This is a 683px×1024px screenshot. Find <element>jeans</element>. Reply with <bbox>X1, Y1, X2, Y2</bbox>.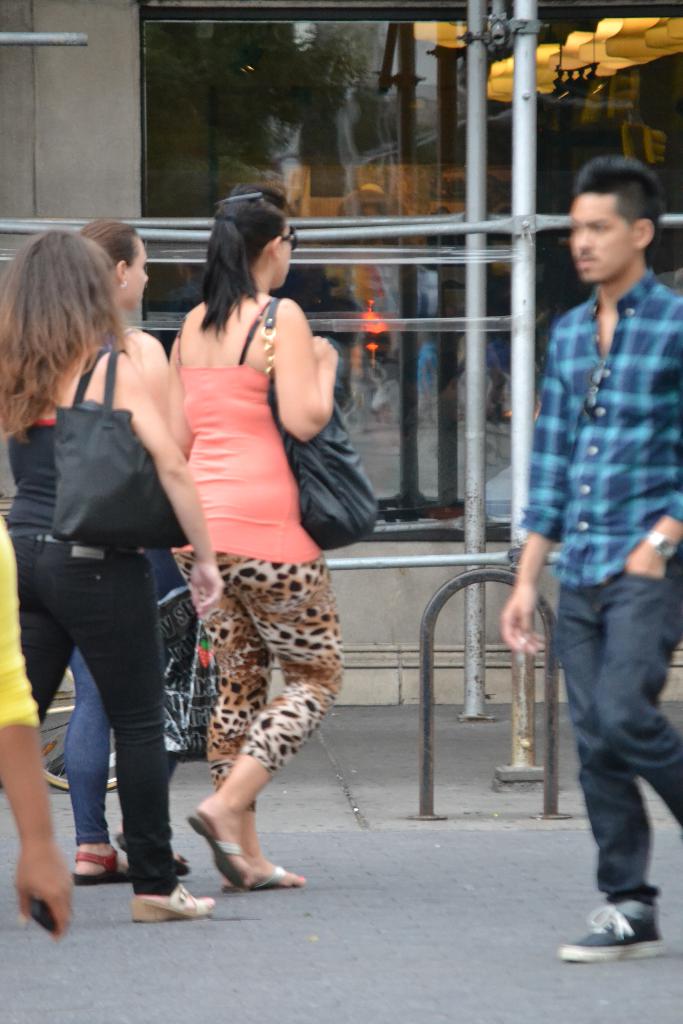
<bbox>1, 529, 181, 881</bbox>.
